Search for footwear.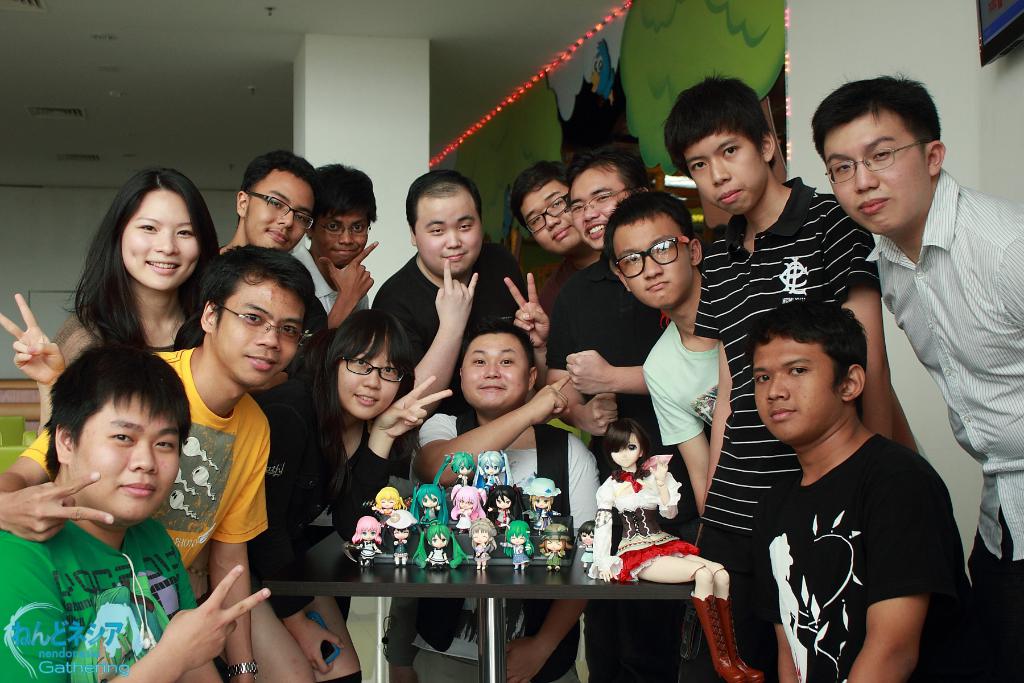
Found at {"x1": 689, "y1": 593, "x2": 746, "y2": 682}.
